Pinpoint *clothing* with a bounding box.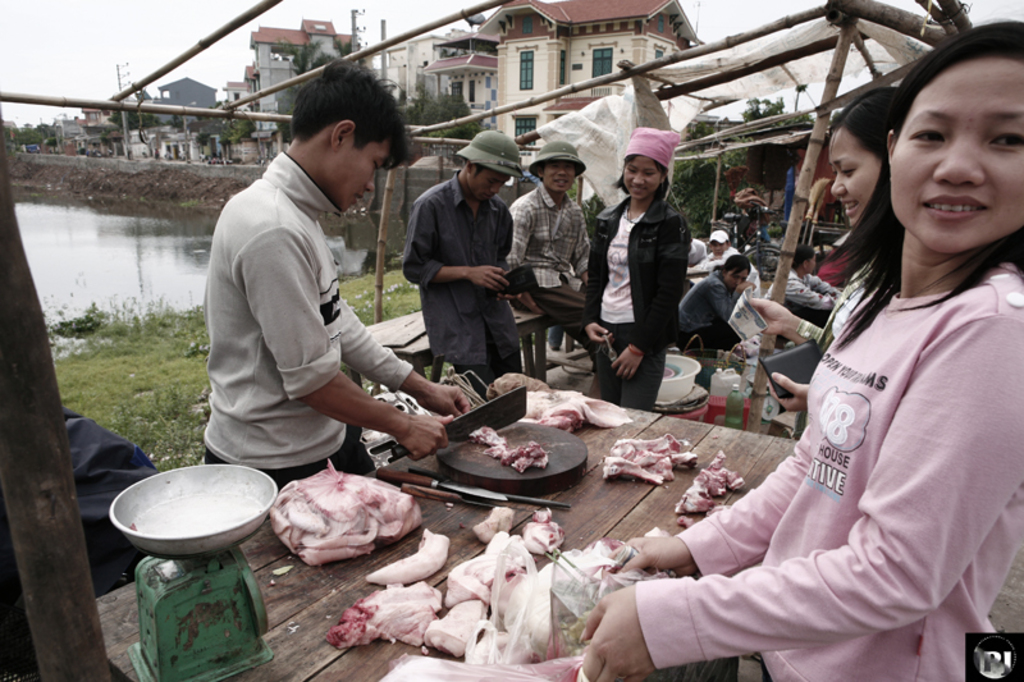
691:269:754:365.
